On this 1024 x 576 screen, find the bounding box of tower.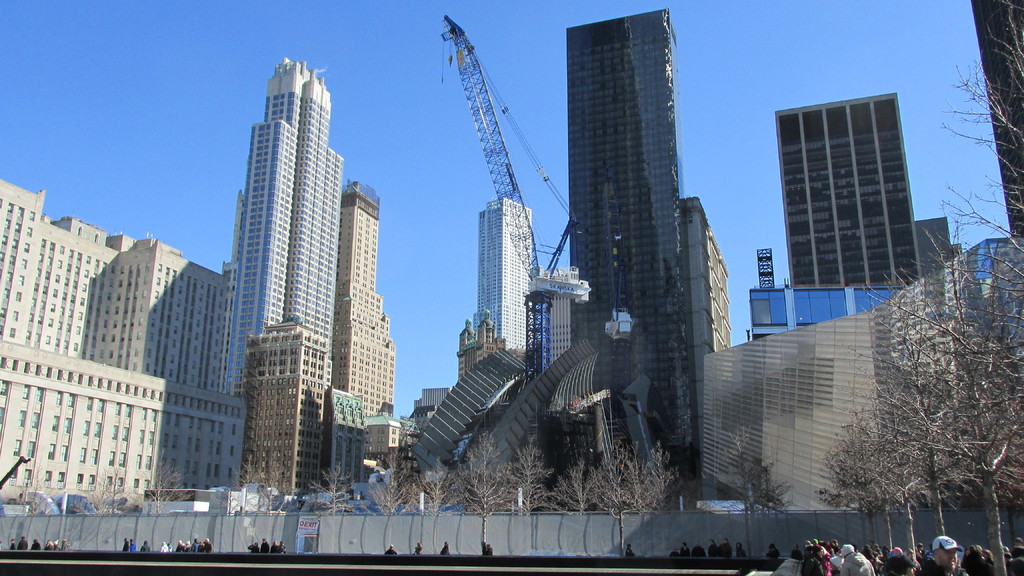
Bounding box: rect(536, 0, 724, 430).
